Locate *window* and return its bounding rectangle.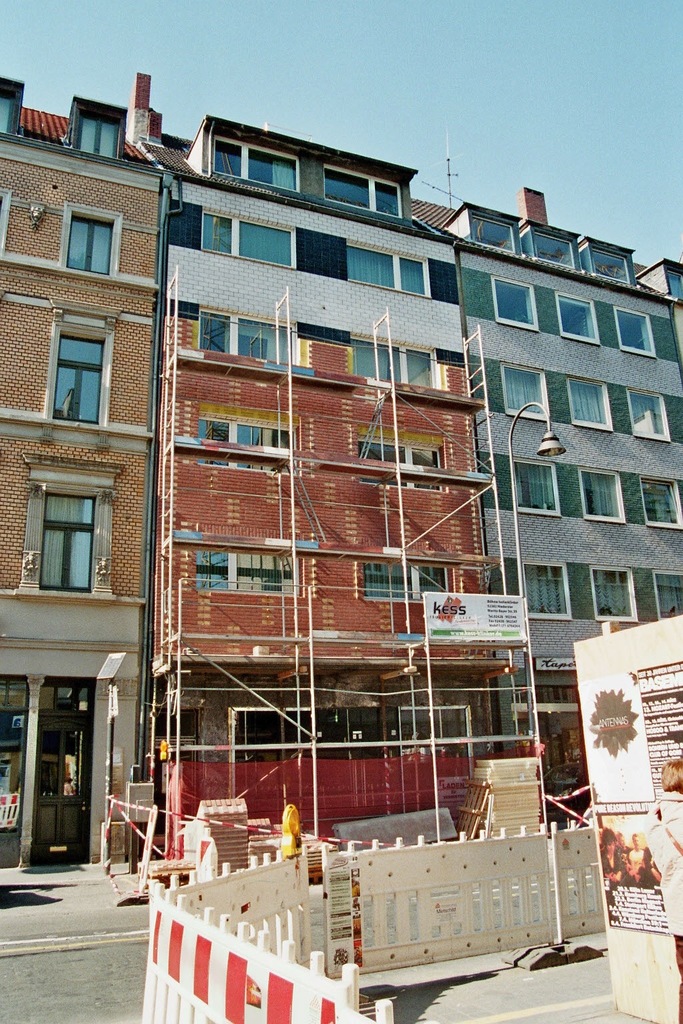
309,158,406,219.
